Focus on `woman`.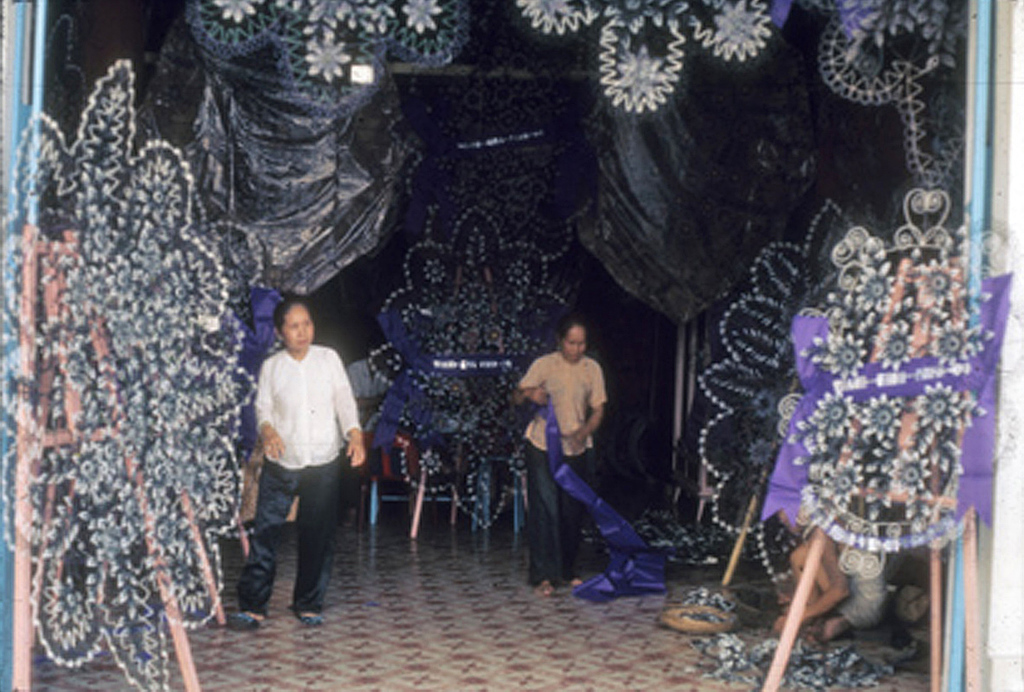
Focused at 234, 293, 365, 631.
